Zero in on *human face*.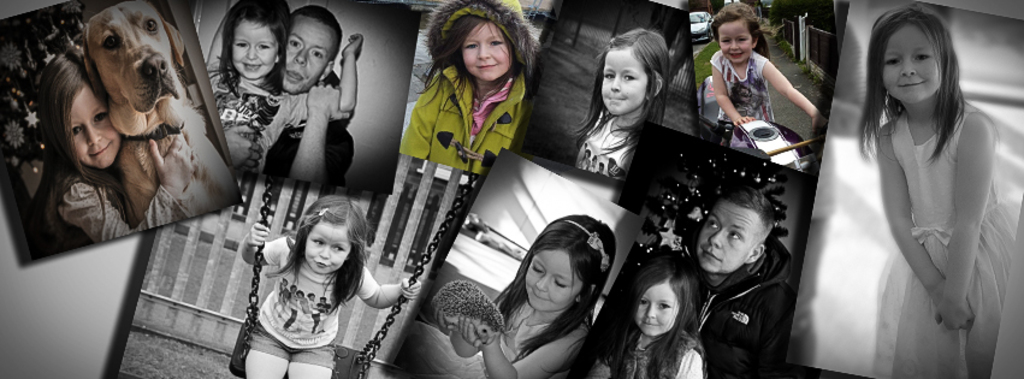
Zeroed in: (left=230, top=24, right=279, bottom=71).
